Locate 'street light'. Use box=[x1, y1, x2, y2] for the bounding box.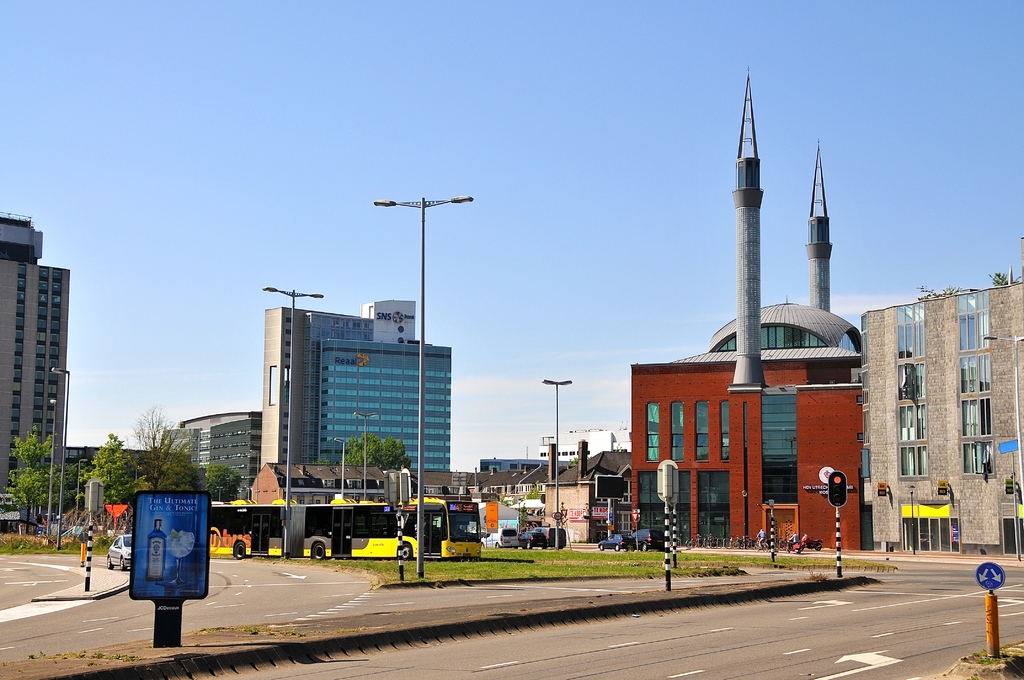
box=[257, 275, 323, 567].
